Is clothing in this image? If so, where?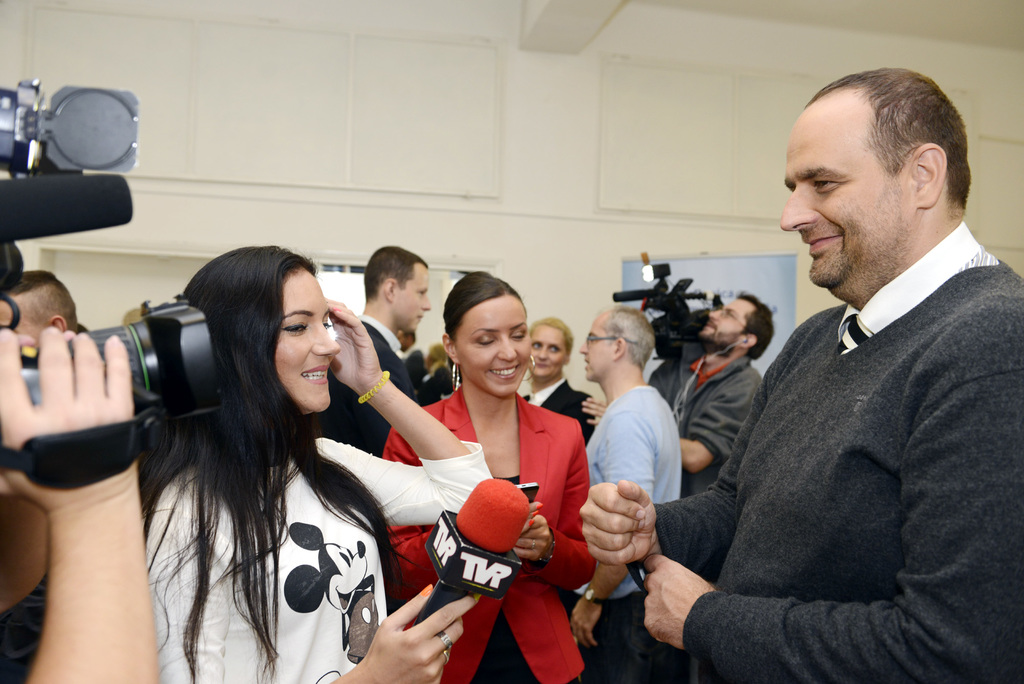
Yes, at (650,349,765,525).
